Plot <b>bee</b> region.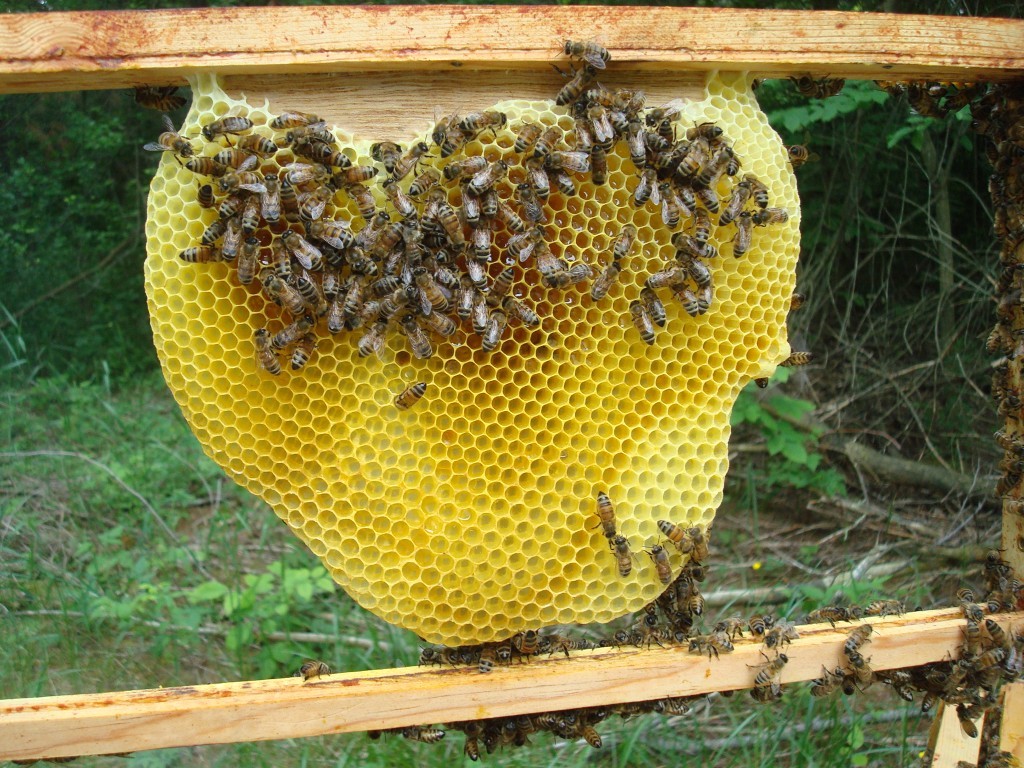
Plotted at 519:114:543:161.
